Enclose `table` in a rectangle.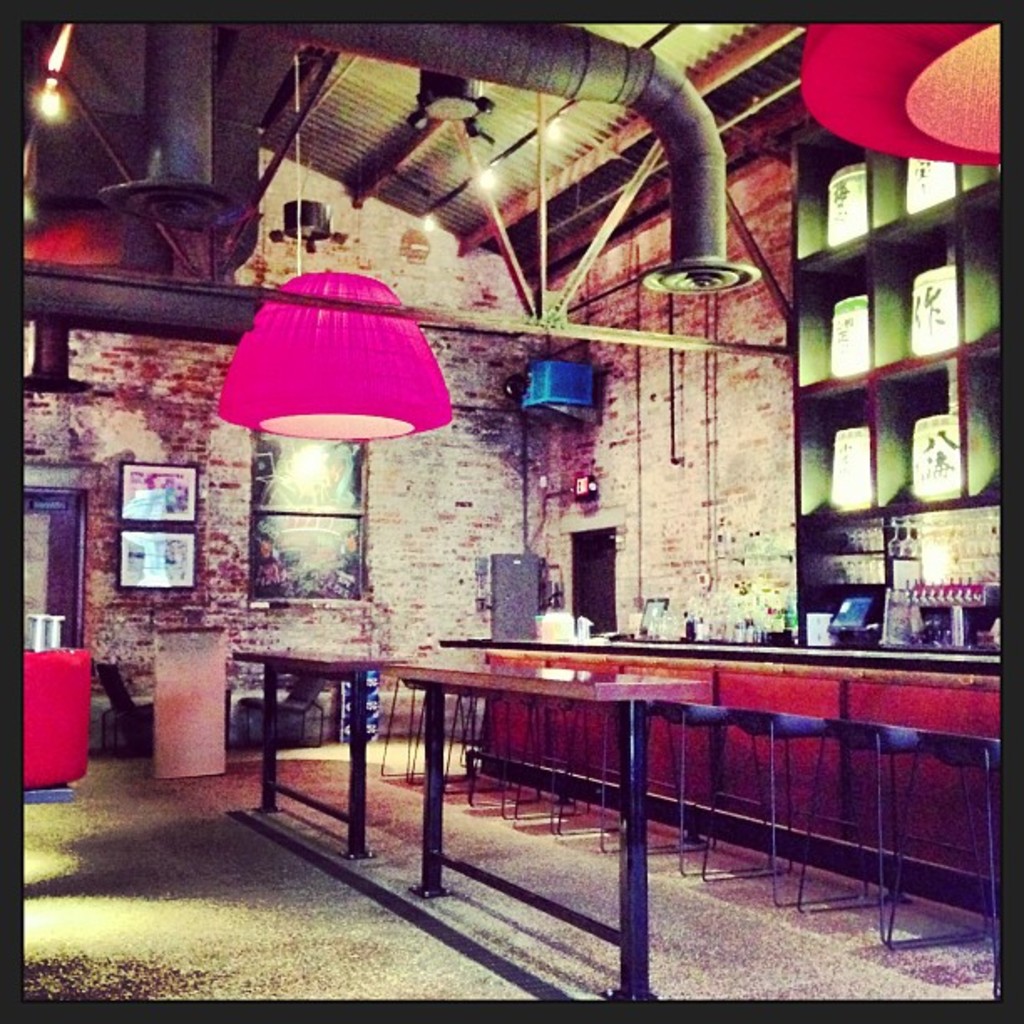
box(383, 669, 709, 999).
